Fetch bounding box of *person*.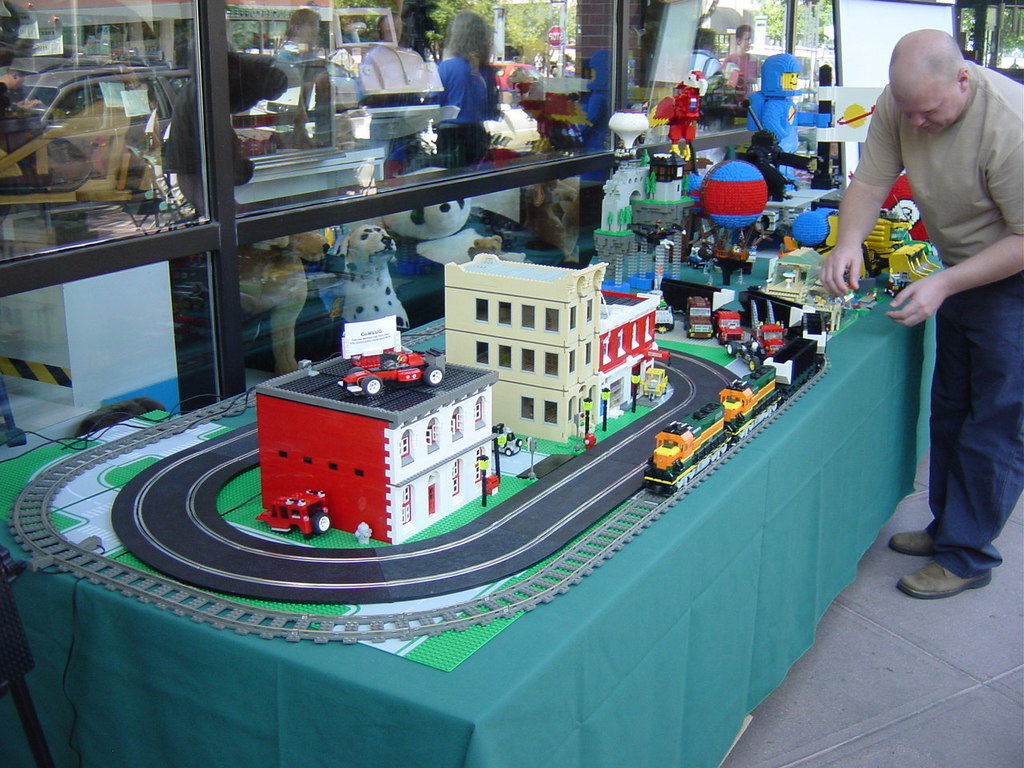
Bbox: left=846, top=4, right=1011, bottom=624.
